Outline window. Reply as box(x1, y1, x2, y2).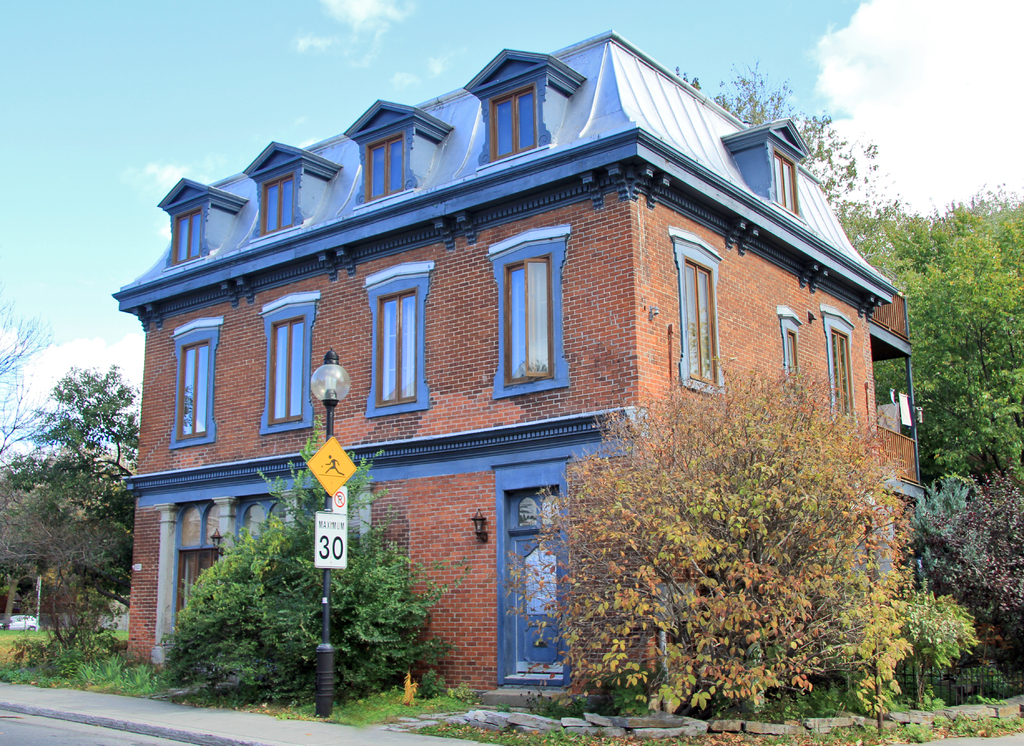
box(684, 256, 718, 384).
